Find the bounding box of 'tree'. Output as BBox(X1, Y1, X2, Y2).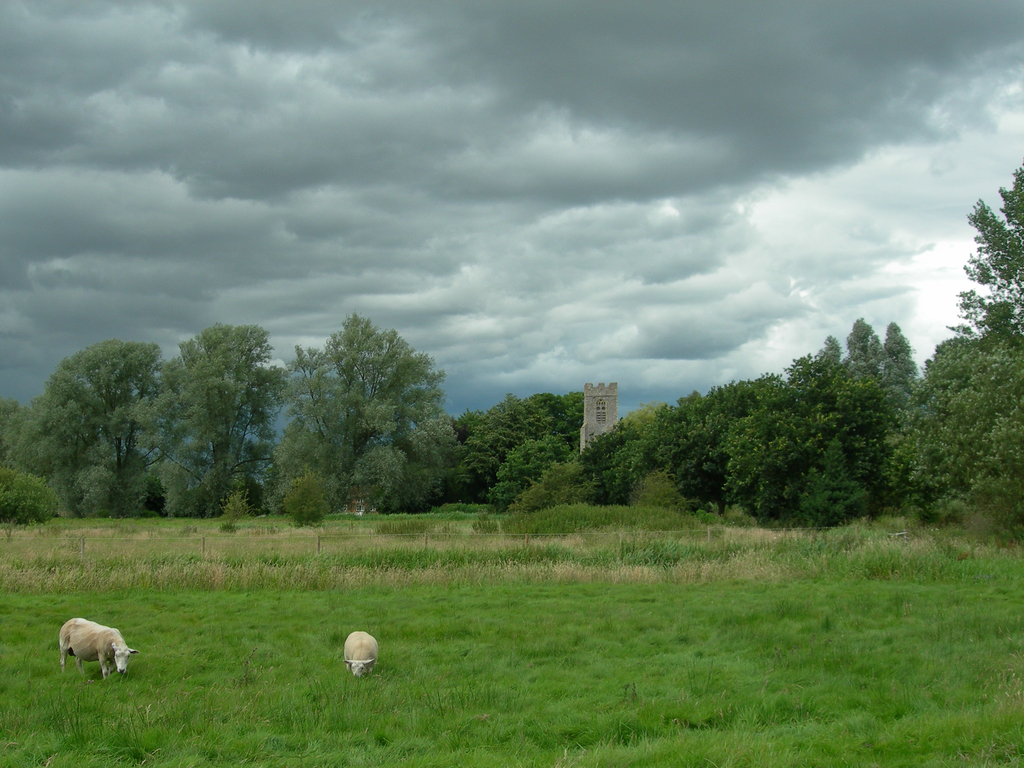
BBox(443, 389, 621, 514).
